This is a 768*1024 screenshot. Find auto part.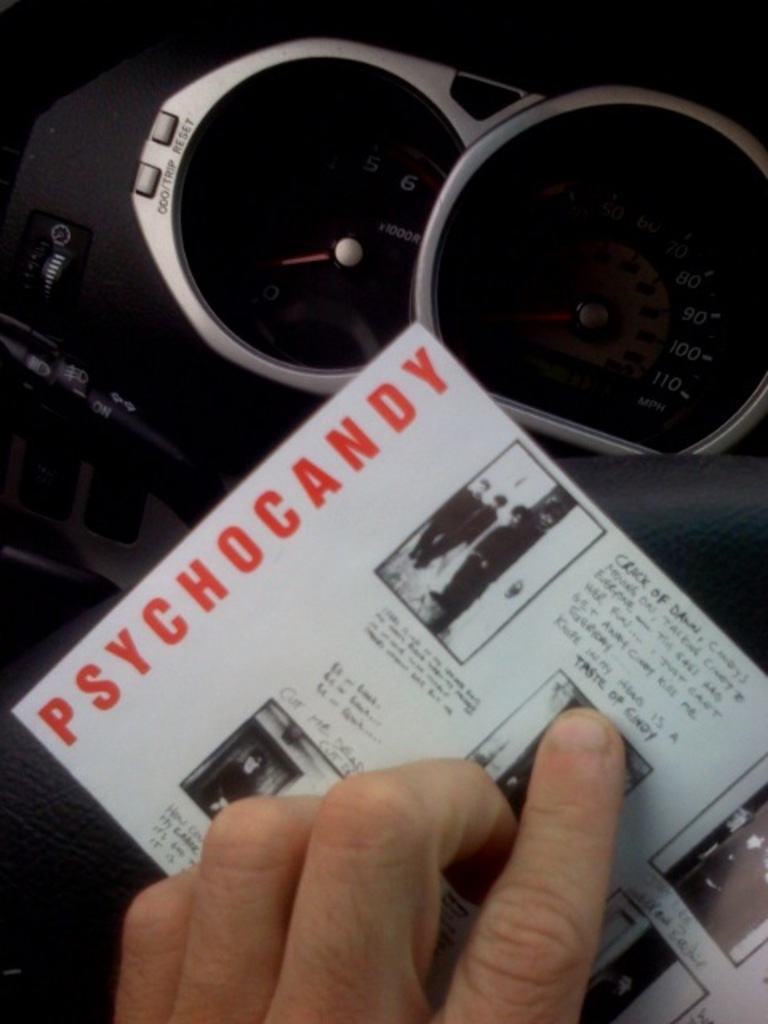
Bounding box: BBox(0, 0, 766, 1022).
